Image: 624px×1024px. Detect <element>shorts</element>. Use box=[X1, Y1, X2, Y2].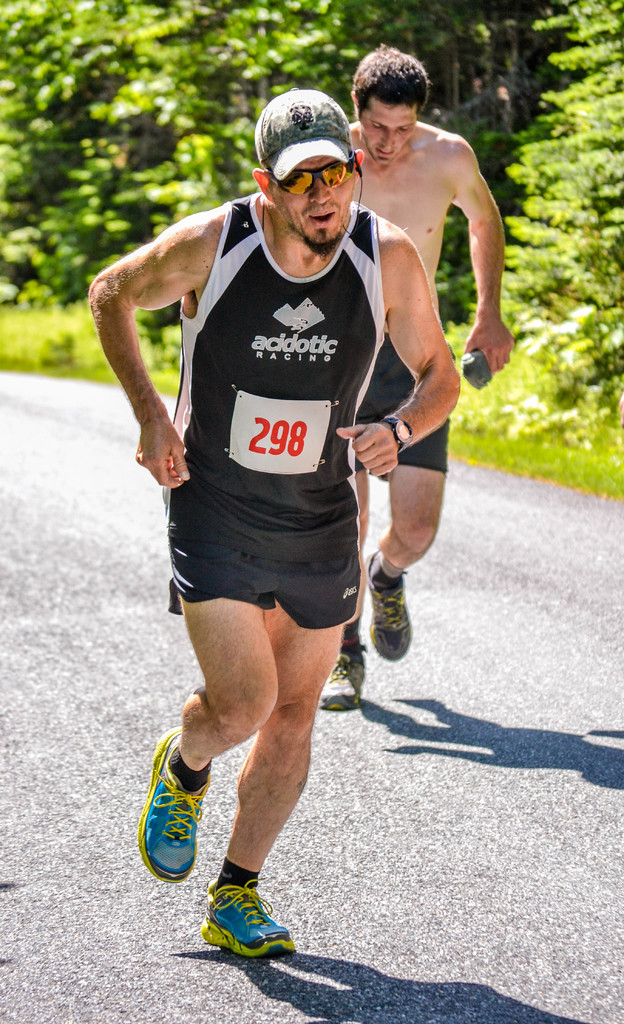
box=[355, 333, 448, 473].
